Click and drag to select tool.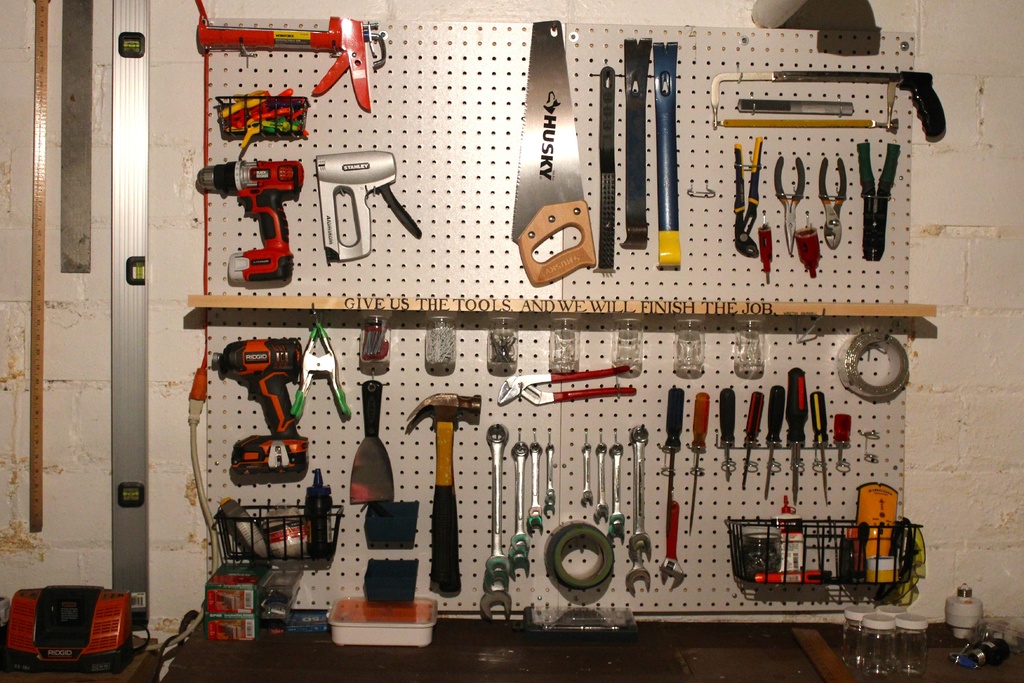
Selection: bbox=[744, 393, 762, 490].
